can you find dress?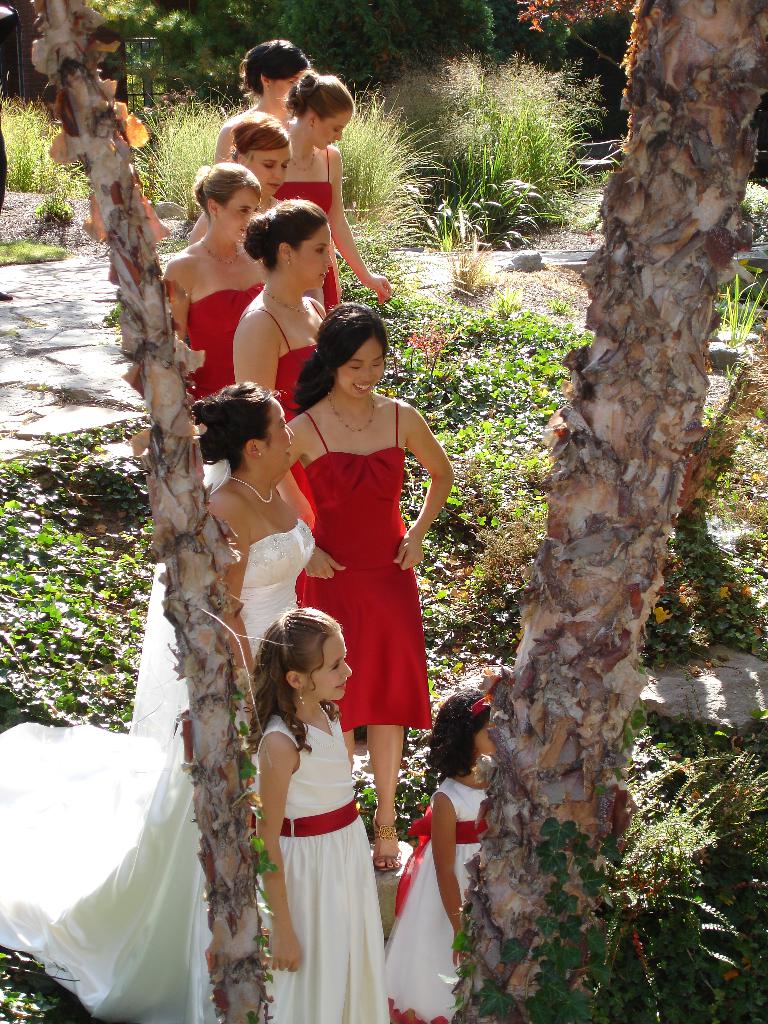
Yes, bounding box: BBox(187, 284, 260, 404).
